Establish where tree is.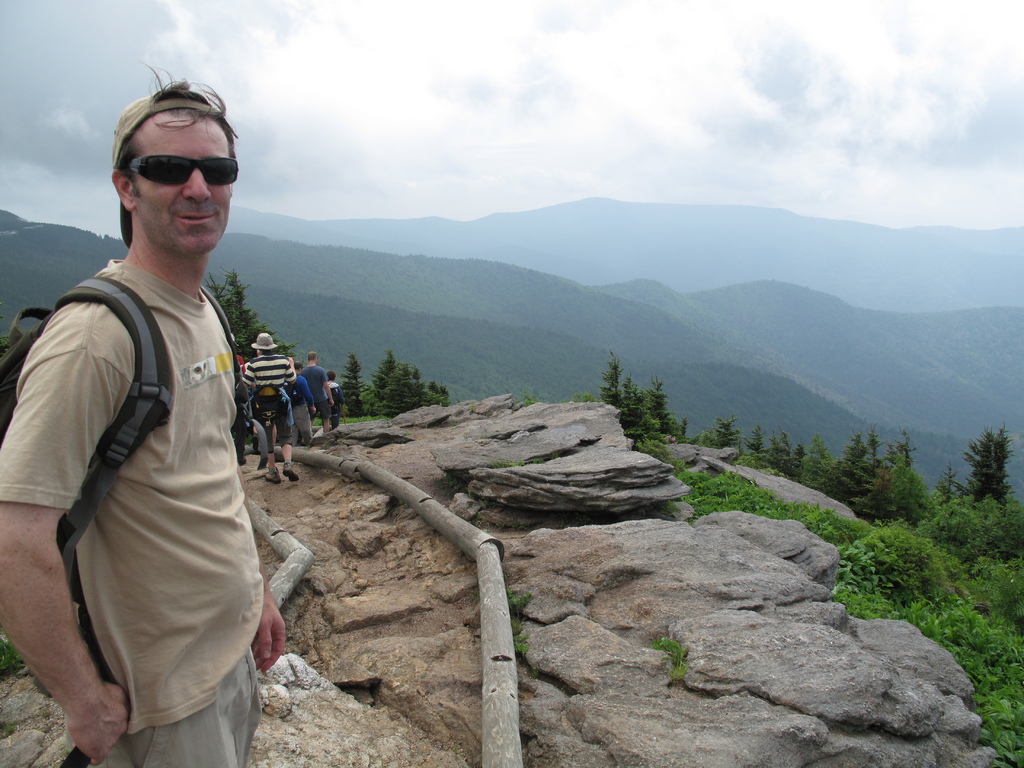
Established at crop(946, 435, 1023, 516).
